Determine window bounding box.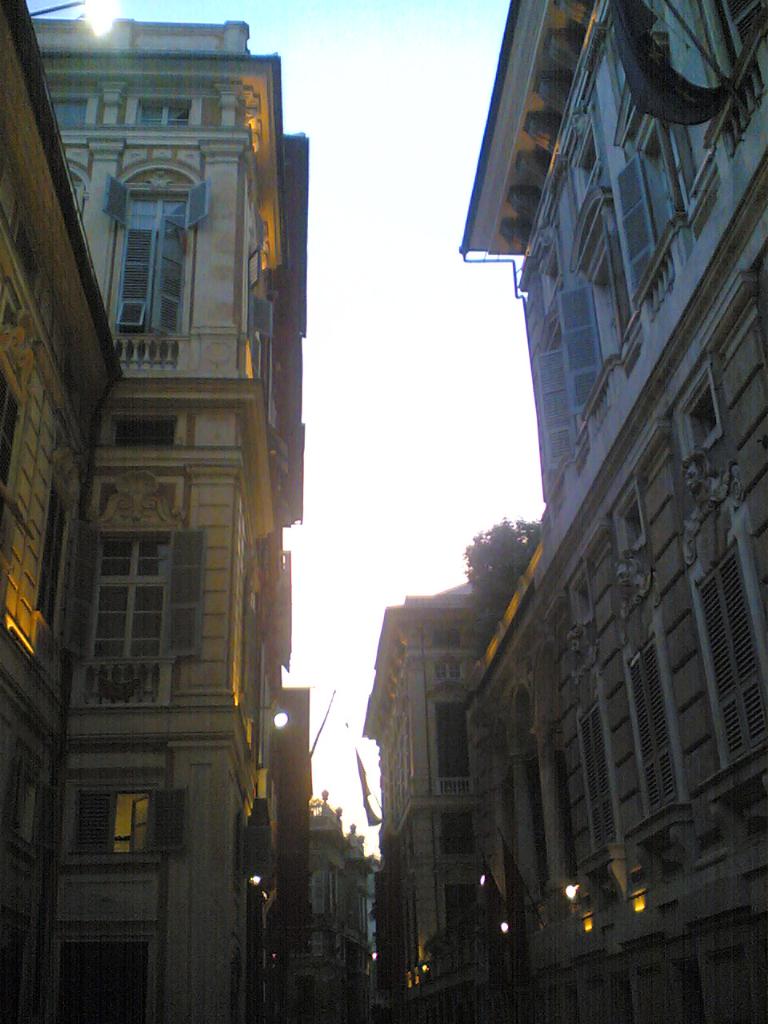
Determined: {"left": 118, "top": 415, "right": 172, "bottom": 445}.
